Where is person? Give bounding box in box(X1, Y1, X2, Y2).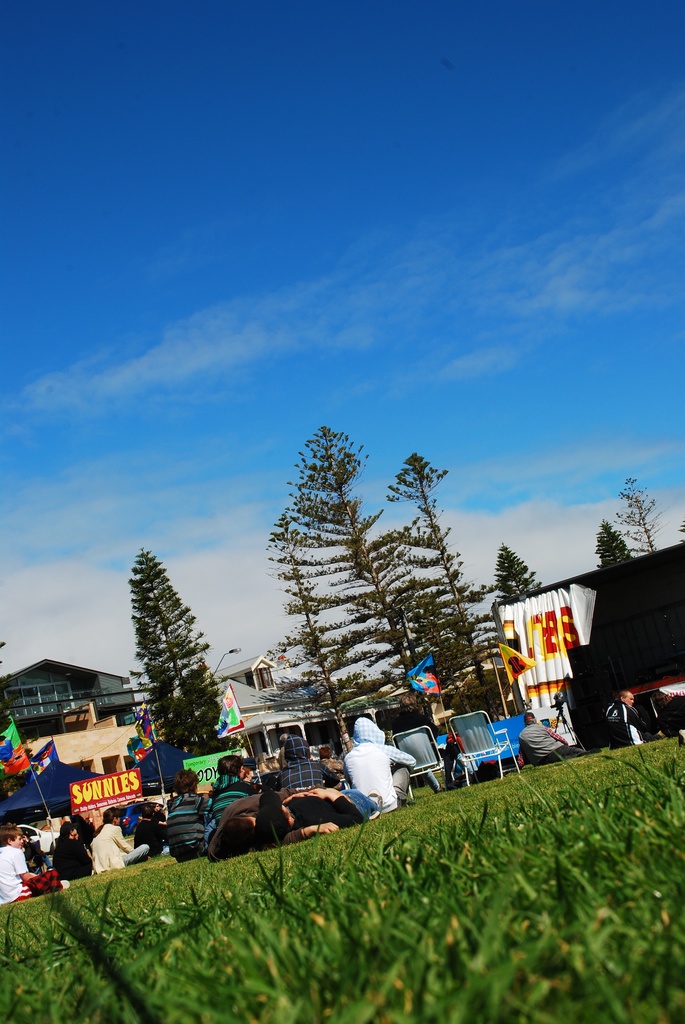
box(88, 809, 148, 874).
